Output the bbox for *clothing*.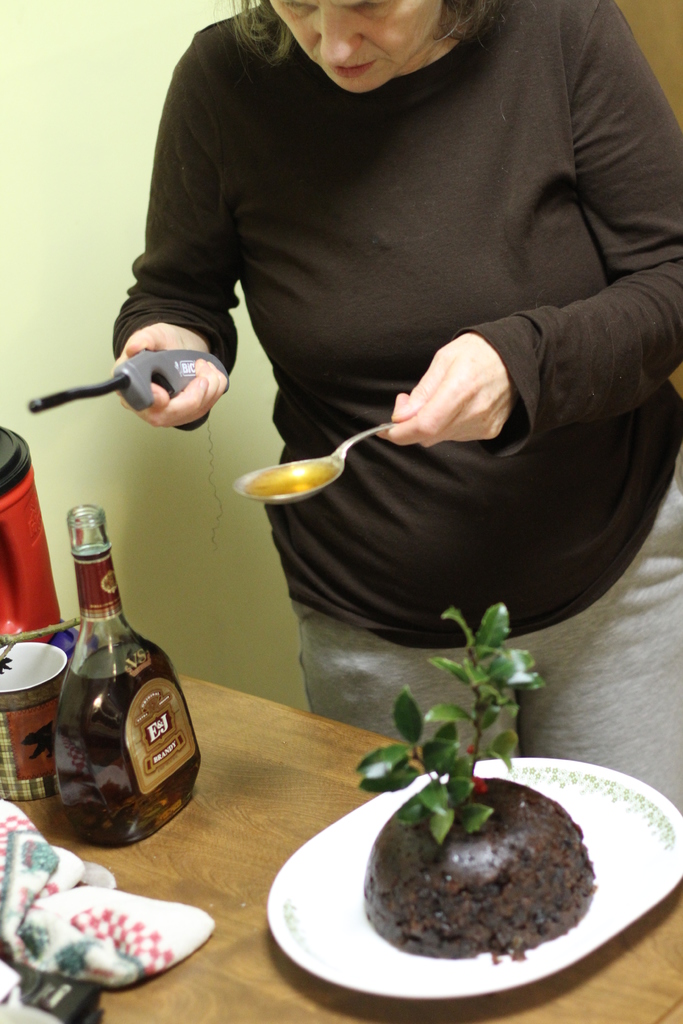
bbox=(111, 14, 638, 770).
